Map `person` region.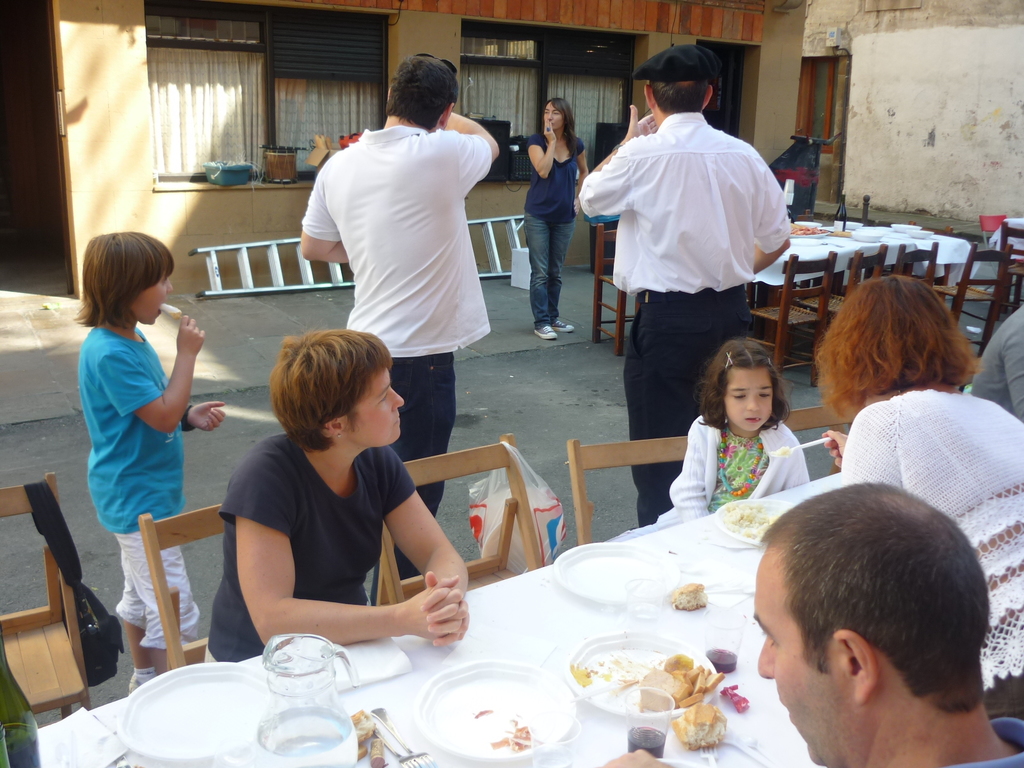
Mapped to <box>297,49,504,582</box>.
